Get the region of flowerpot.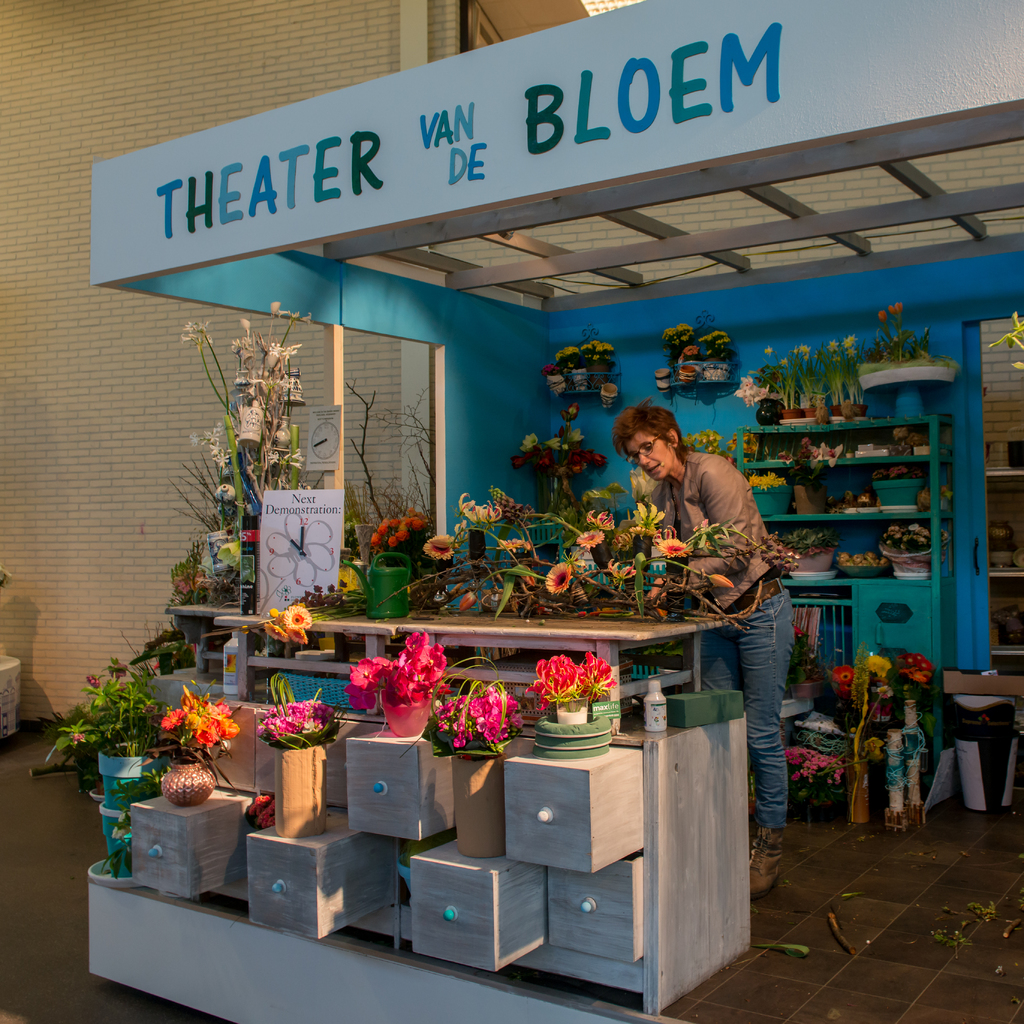
pyautogui.locateOnScreen(161, 759, 217, 806).
